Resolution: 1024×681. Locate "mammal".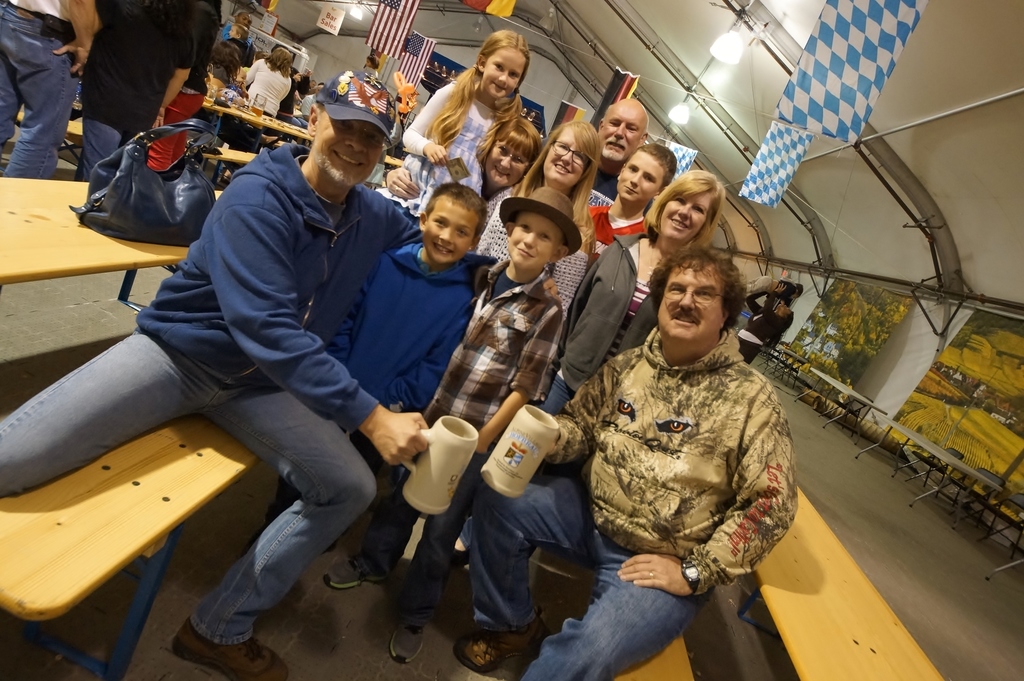
x1=223 y1=9 x2=256 y2=69.
